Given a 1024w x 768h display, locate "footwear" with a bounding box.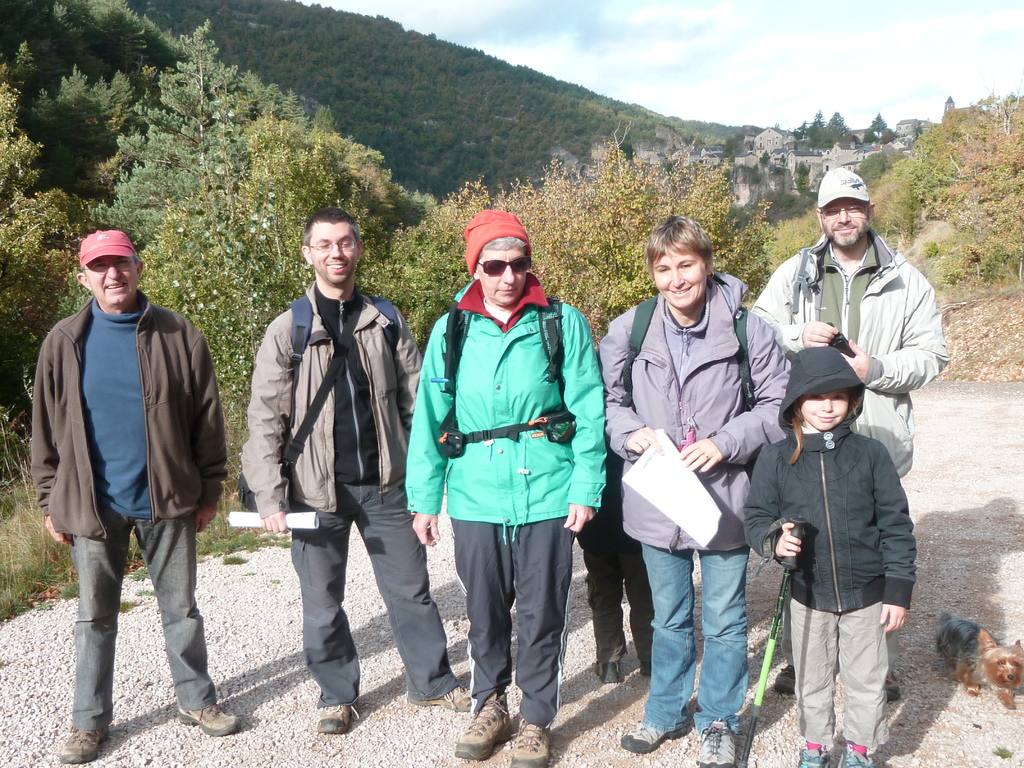
Located: (453,691,509,760).
